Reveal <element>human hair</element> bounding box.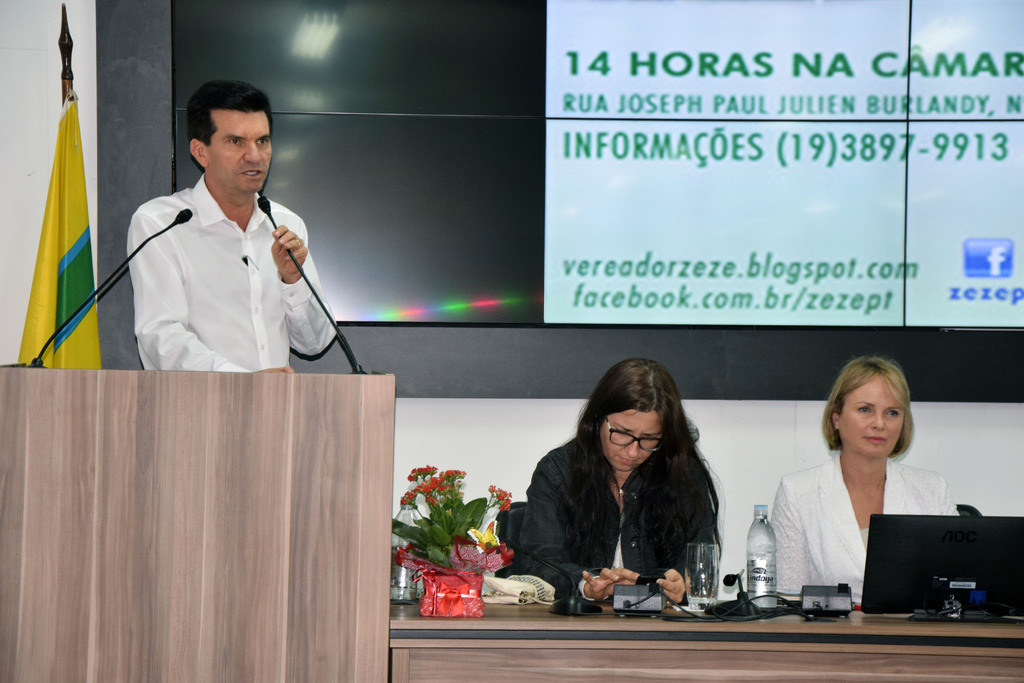
Revealed: 819,357,918,451.
